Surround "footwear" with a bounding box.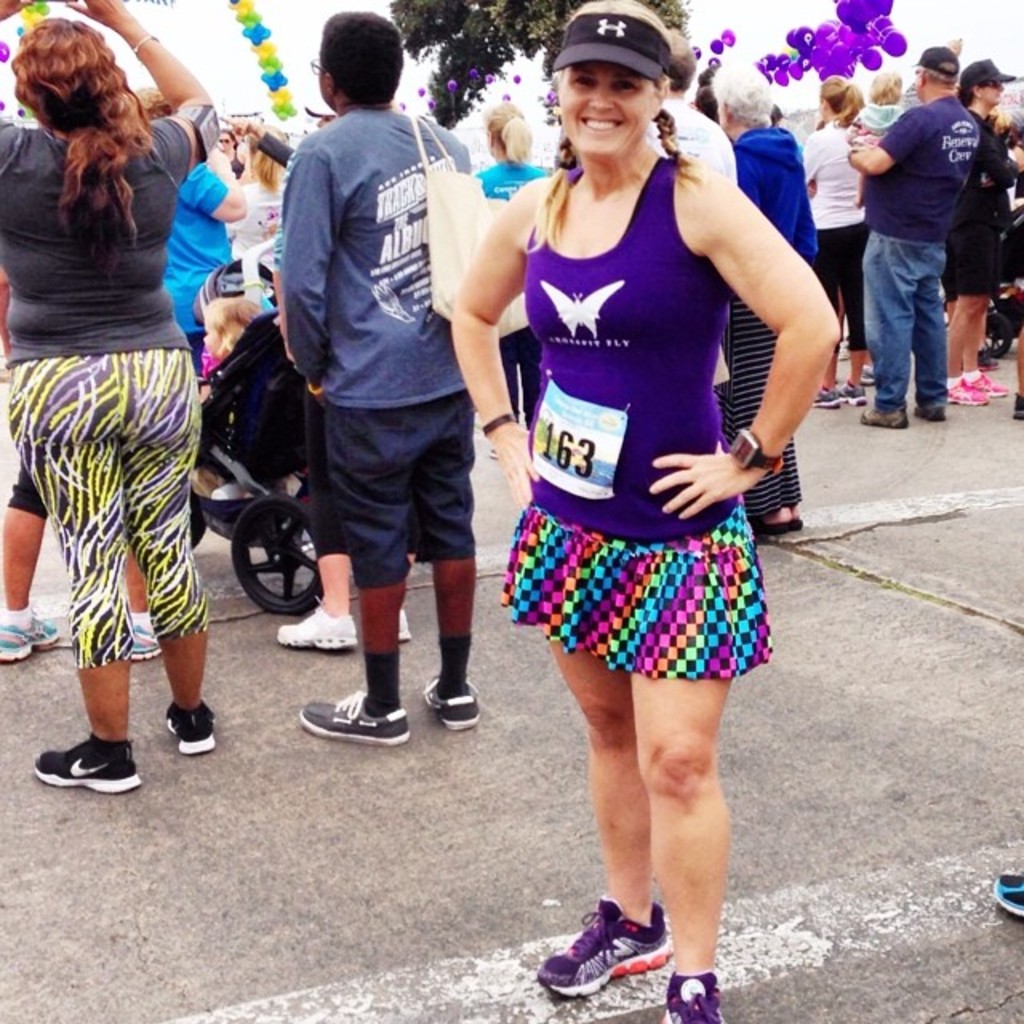
Rect(970, 347, 990, 363).
